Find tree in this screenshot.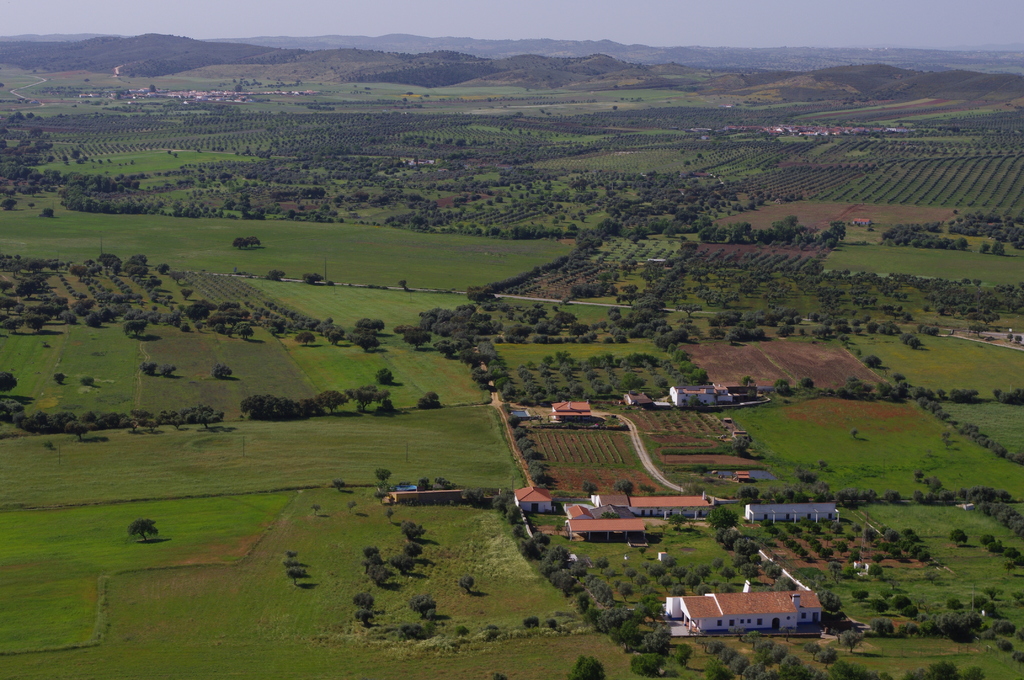
The bounding box for tree is 806:642:822:660.
